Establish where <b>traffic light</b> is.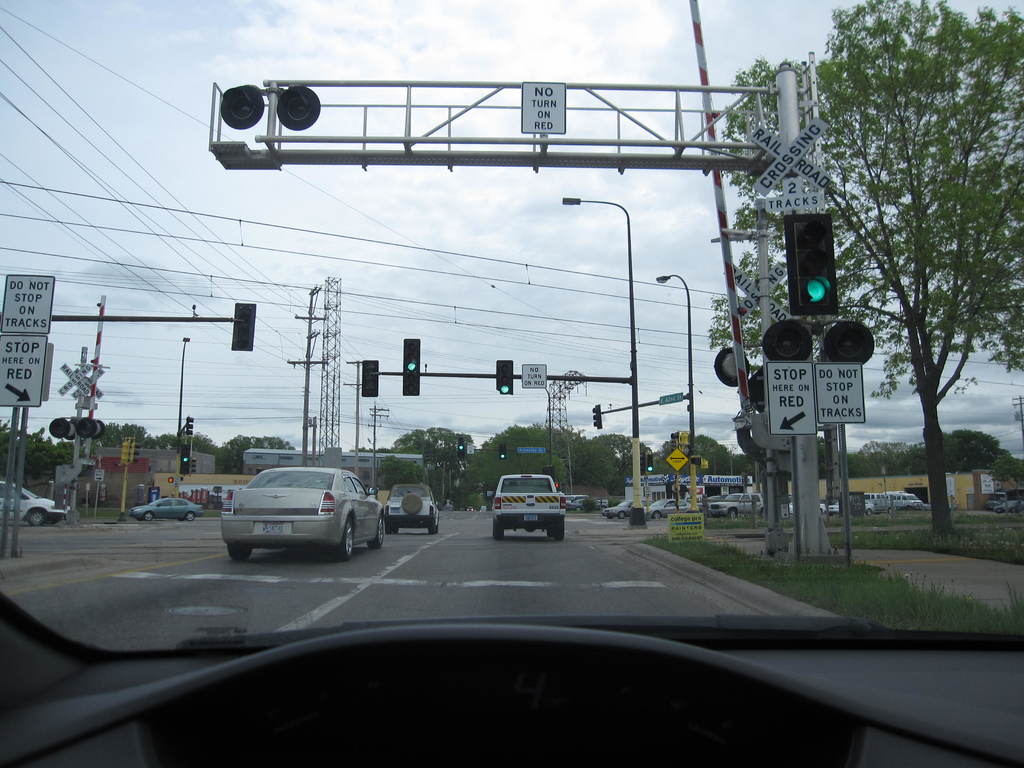
Established at box=[457, 437, 464, 460].
